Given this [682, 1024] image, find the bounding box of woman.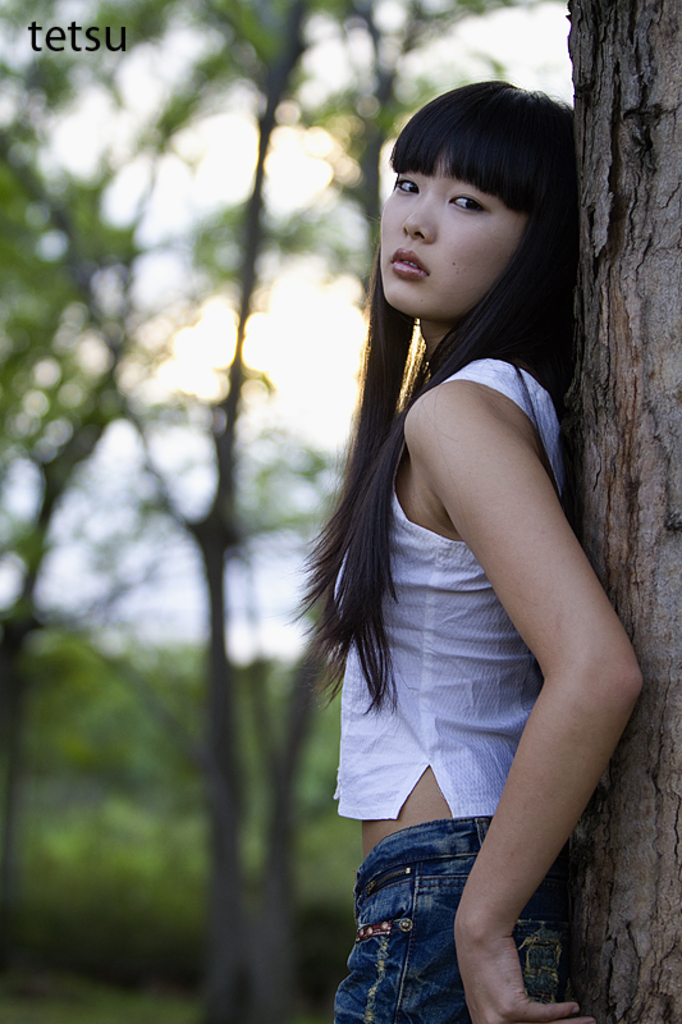
left=290, top=76, right=642, bottom=1023.
